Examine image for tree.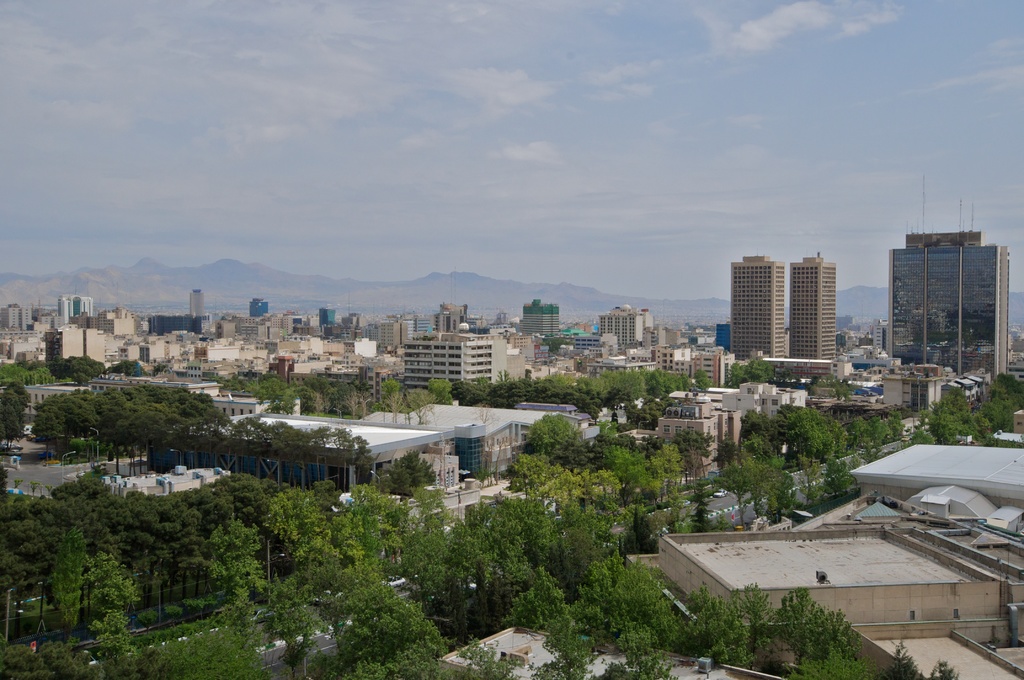
Examination result: rect(714, 455, 795, 524).
